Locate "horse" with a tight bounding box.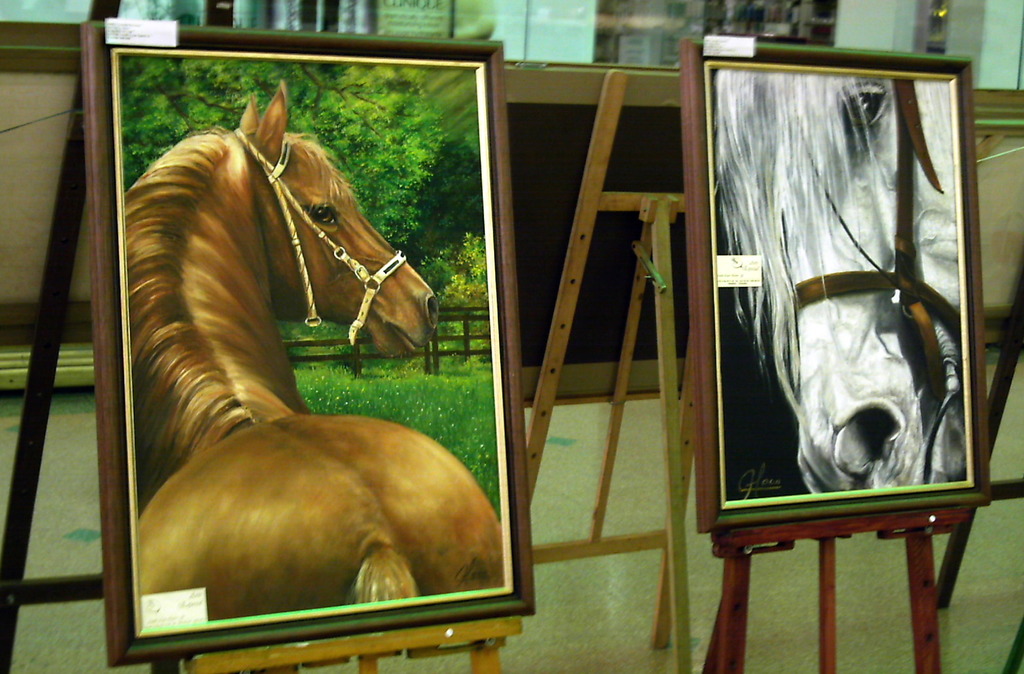
bbox(125, 78, 504, 630).
